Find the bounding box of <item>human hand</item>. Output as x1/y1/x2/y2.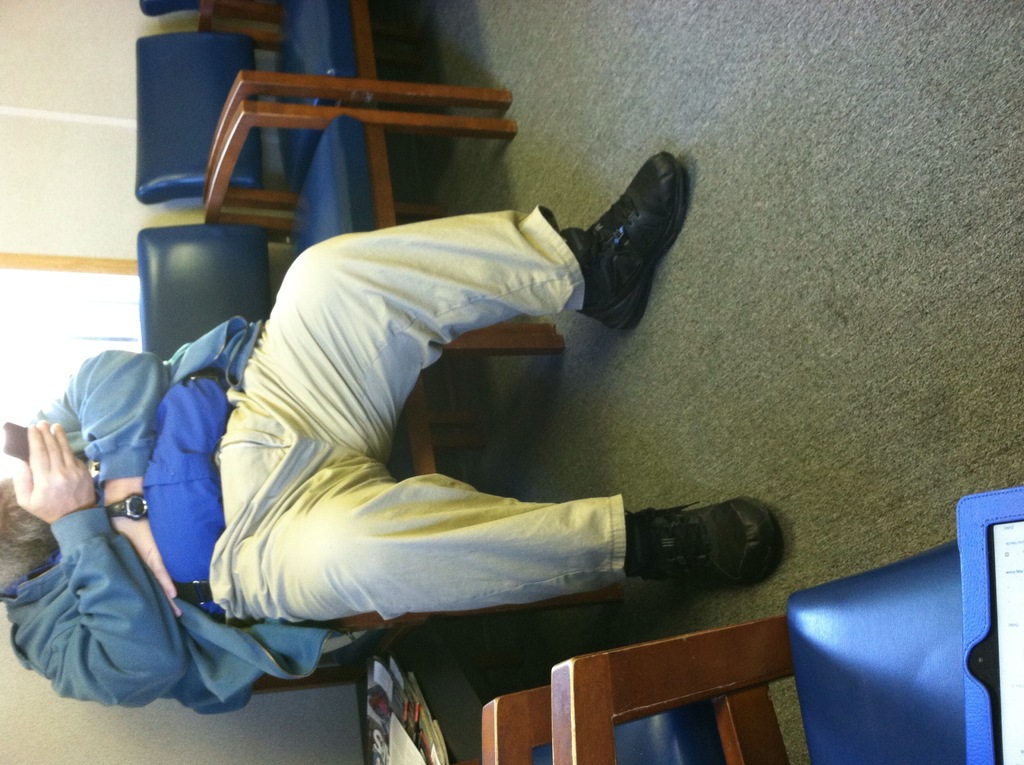
110/515/184/621.
